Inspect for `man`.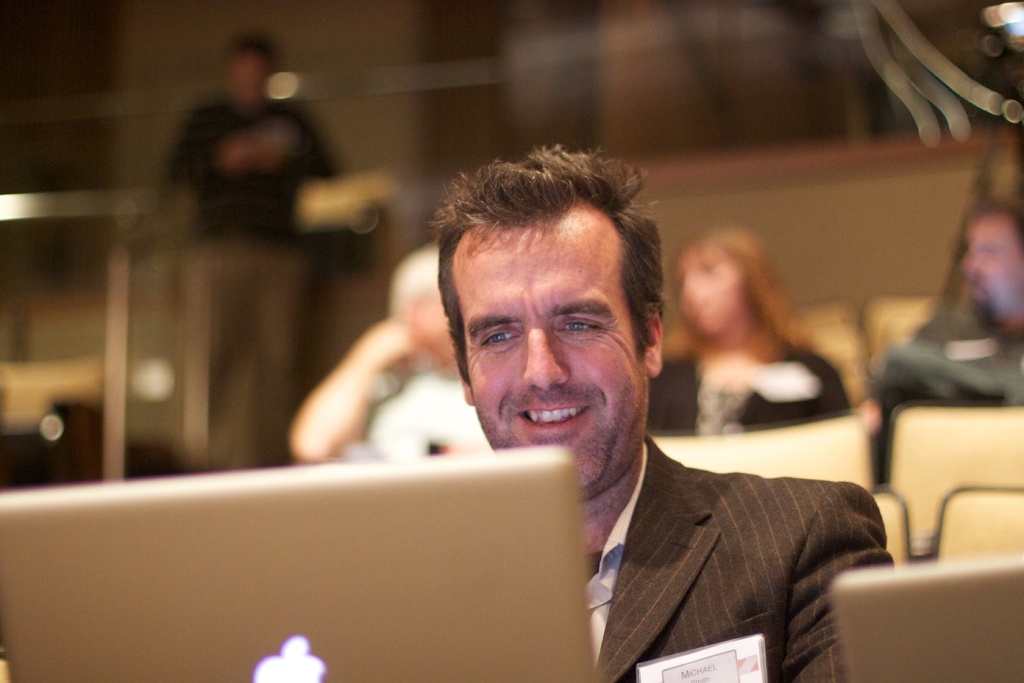
Inspection: 428, 140, 890, 682.
